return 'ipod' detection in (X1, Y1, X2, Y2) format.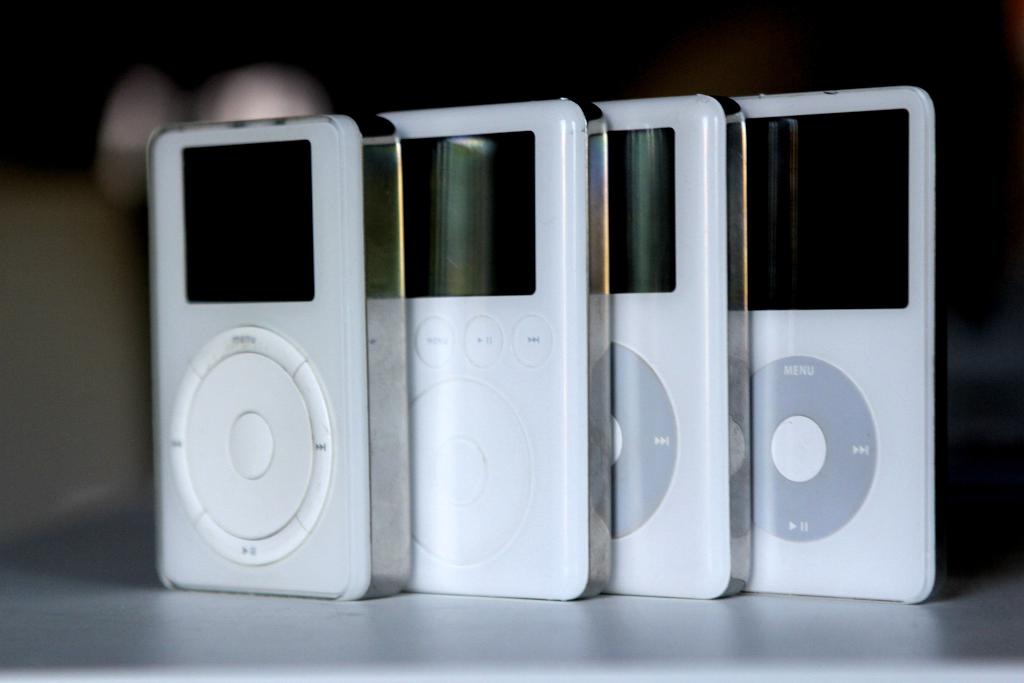
(380, 94, 611, 598).
